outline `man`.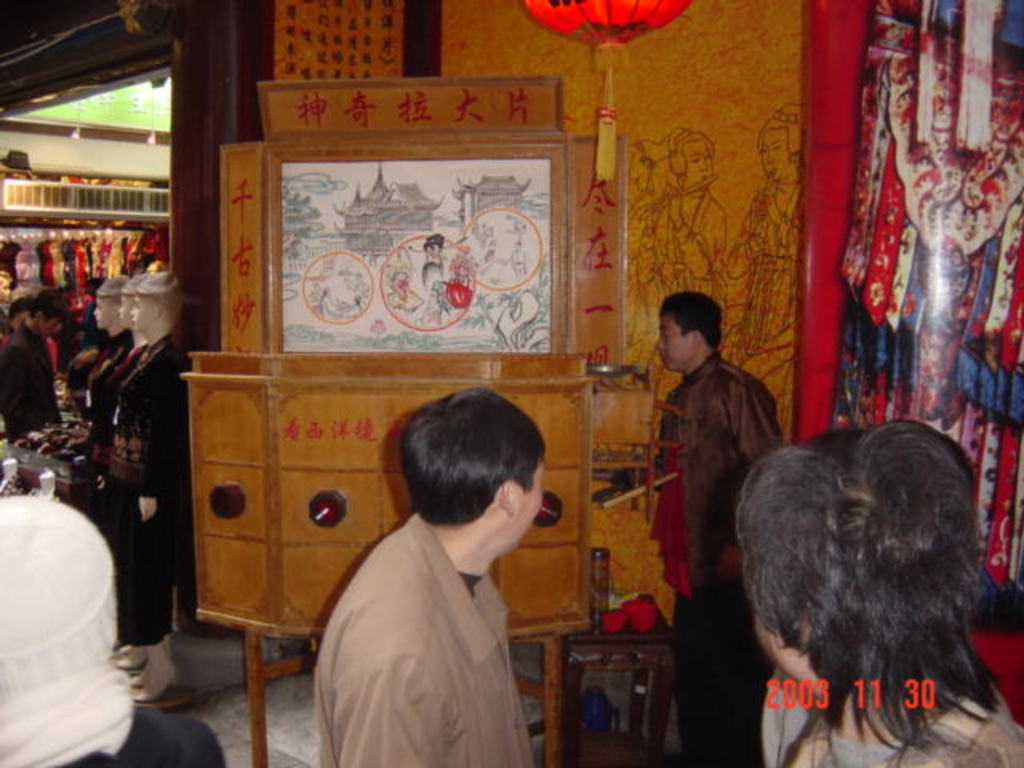
Outline: <region>642, 283, 790, 766</region>.
